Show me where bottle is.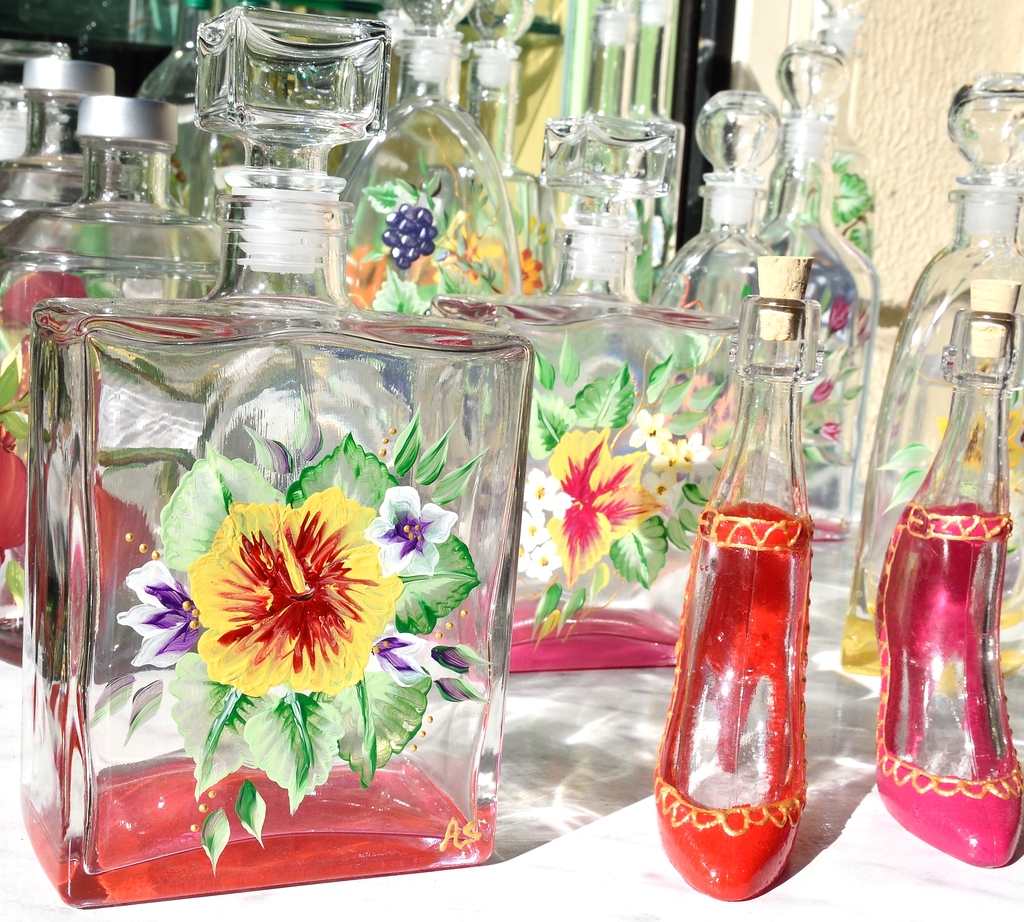
bottle is at x1=838, y1=69, x2=1023, y2=674.
